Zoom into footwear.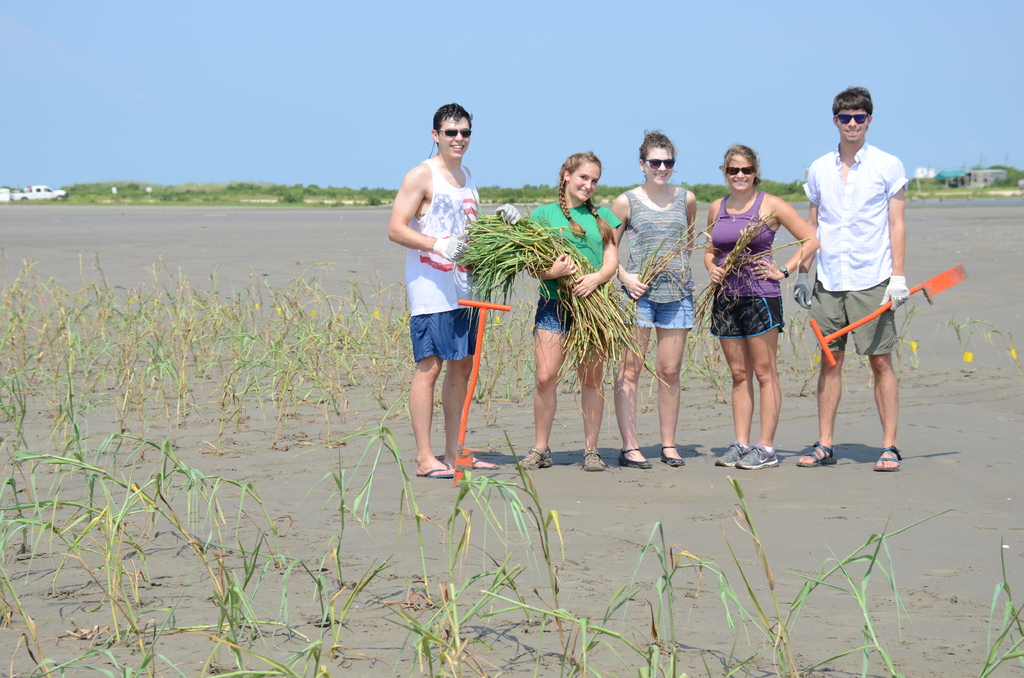
Zoom target: l=735, t=444, r=780, b=476.
